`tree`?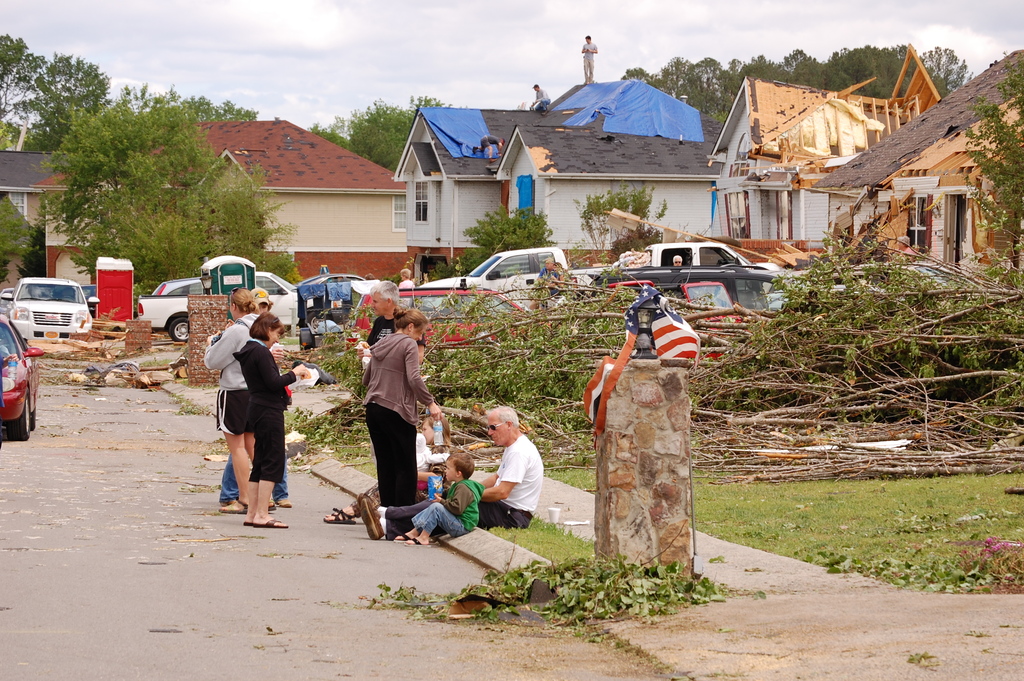
box=[87, 167, 306, 280]
